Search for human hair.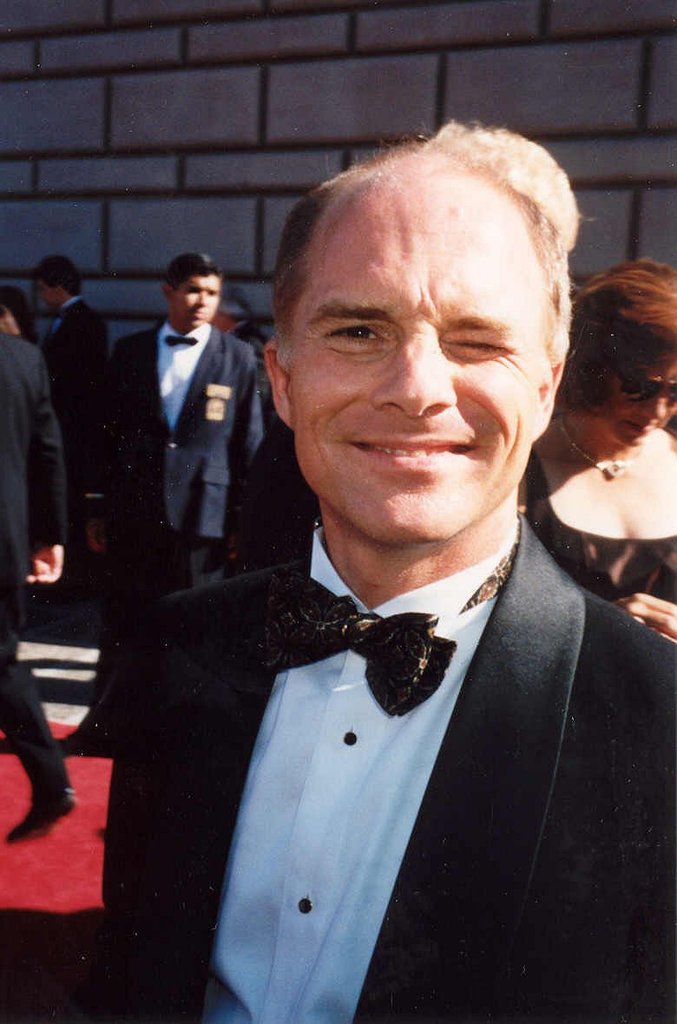
Found at {"x1": 568, "y1": 257, "x2": 676, "y2": 419}.
